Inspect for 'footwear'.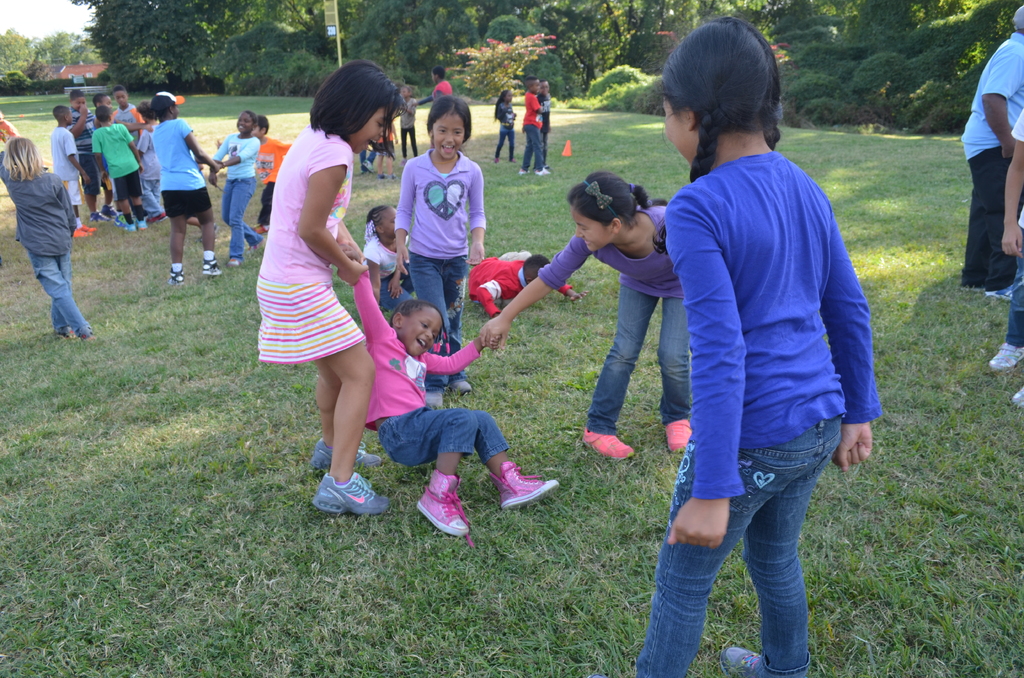
Inspection: [201,257,220,275].
